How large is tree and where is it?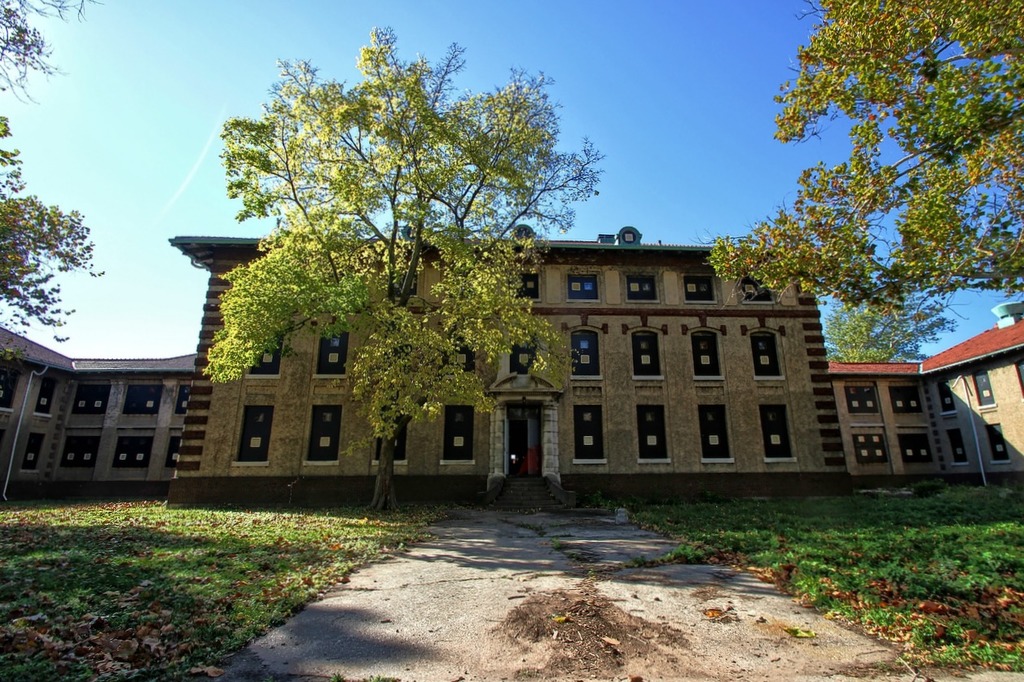
Bounding box: l=748, t=10, r=1017, b=396.
